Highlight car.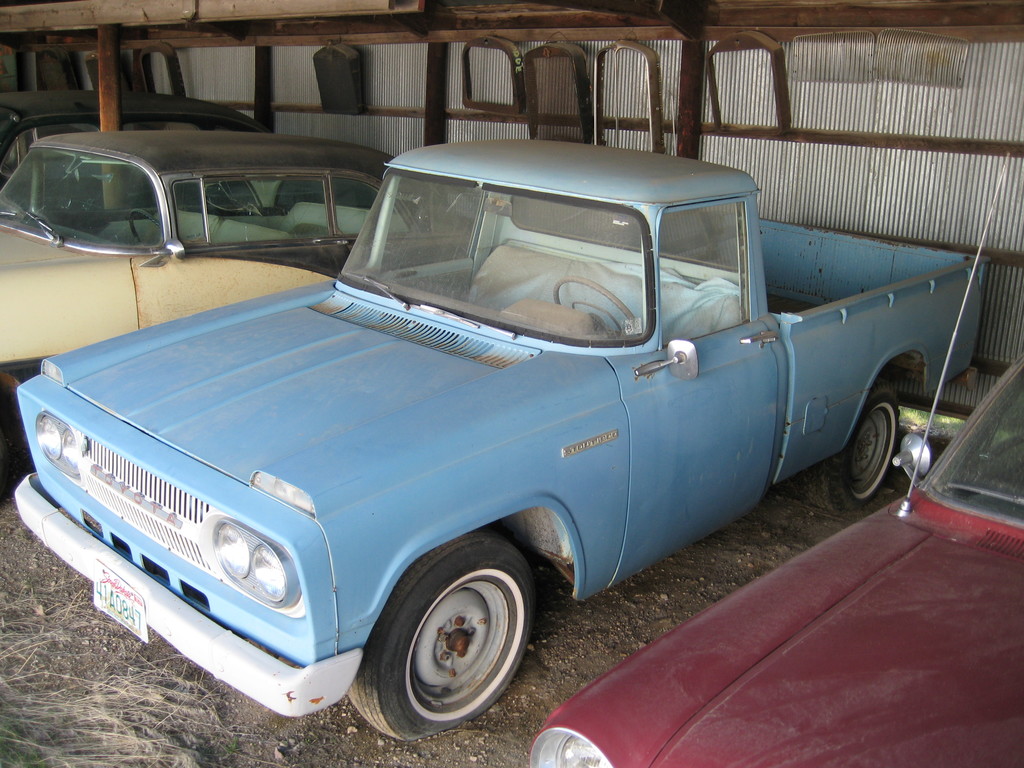
Highlighted region: x1=0 y1=129 x2=467 y2=454.
